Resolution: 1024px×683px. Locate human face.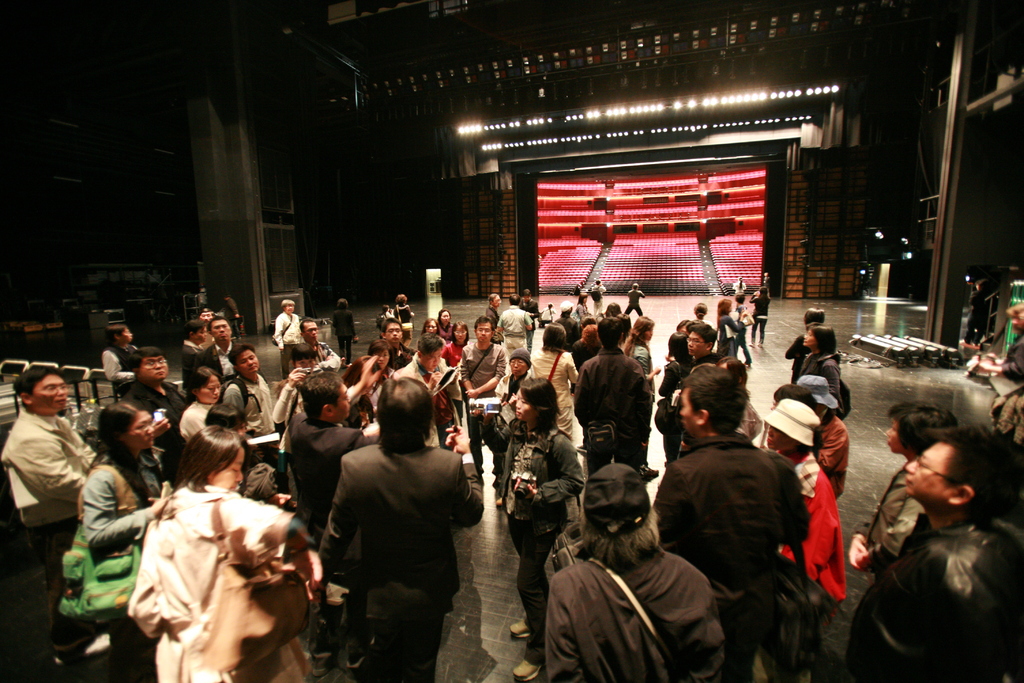
(458, 327, 465, 342).
